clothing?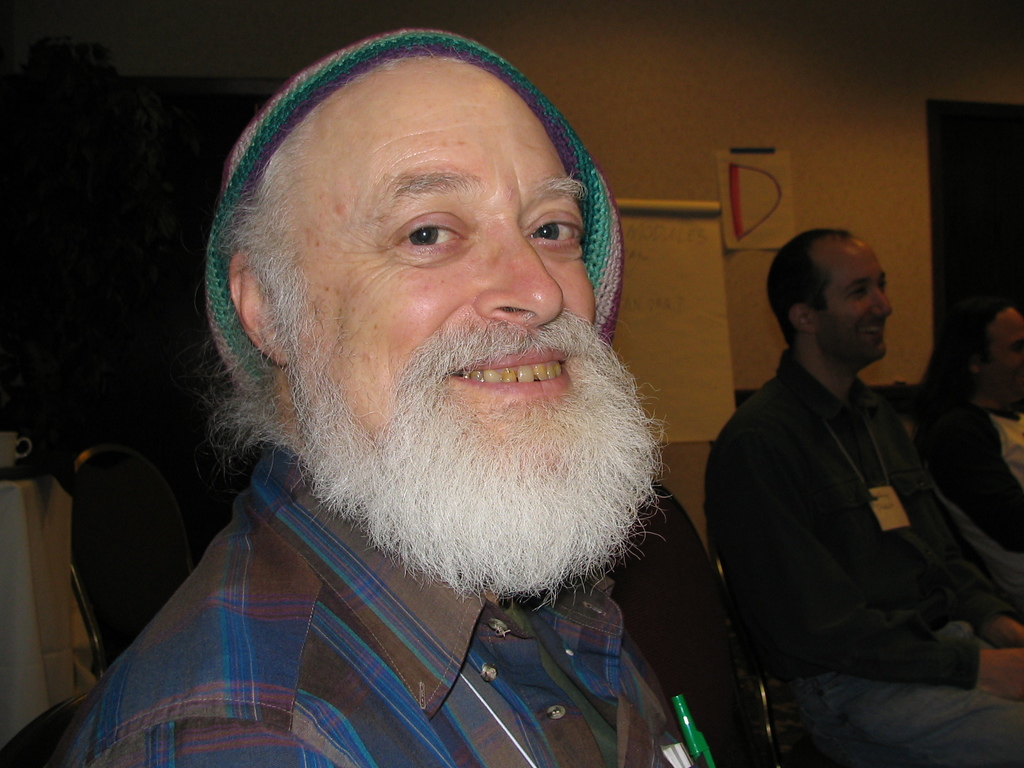
crop(47, 442, 703, 767)
